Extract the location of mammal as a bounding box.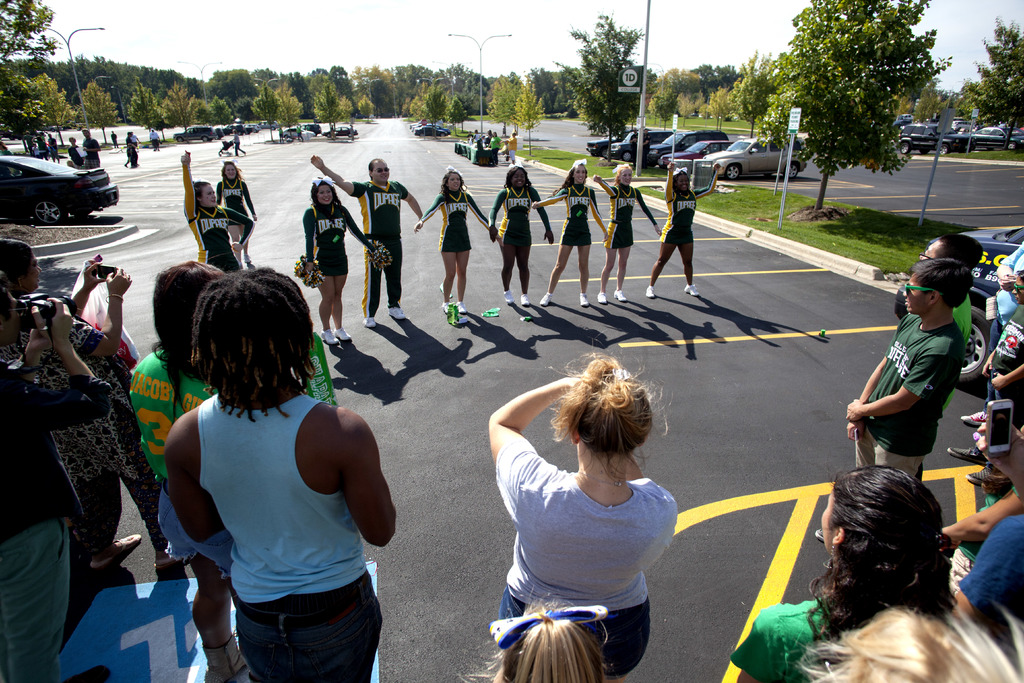
<region>952, 268, 1023, 463</region>.
